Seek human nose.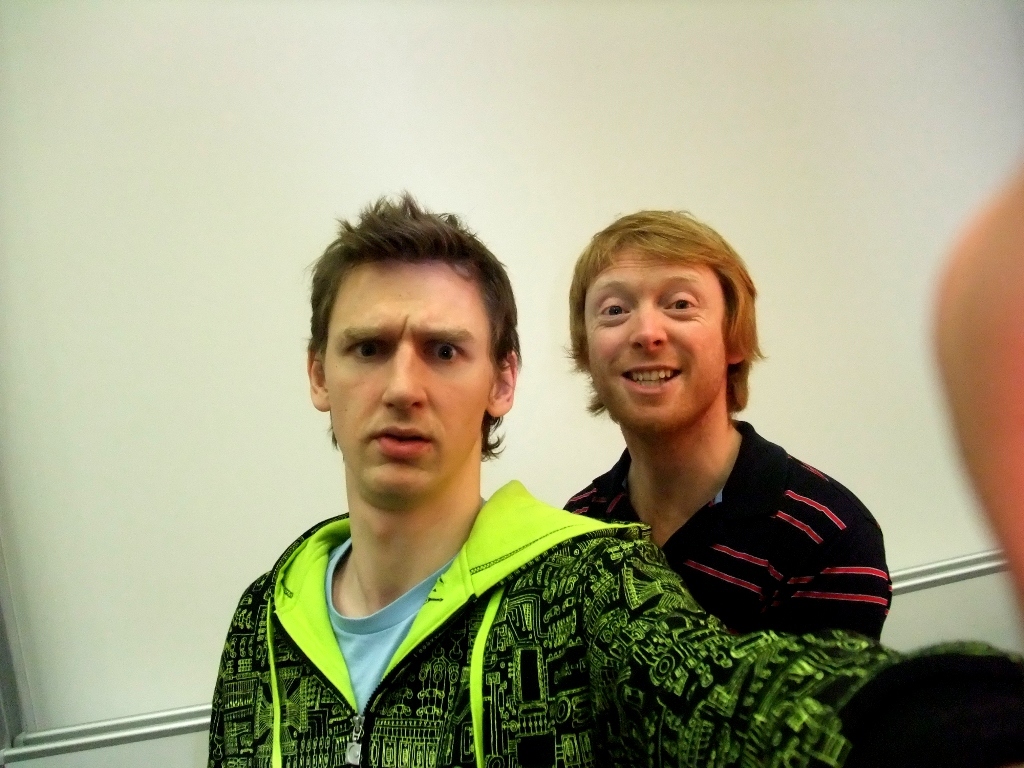
BBox(634, 299, 667, 356).
